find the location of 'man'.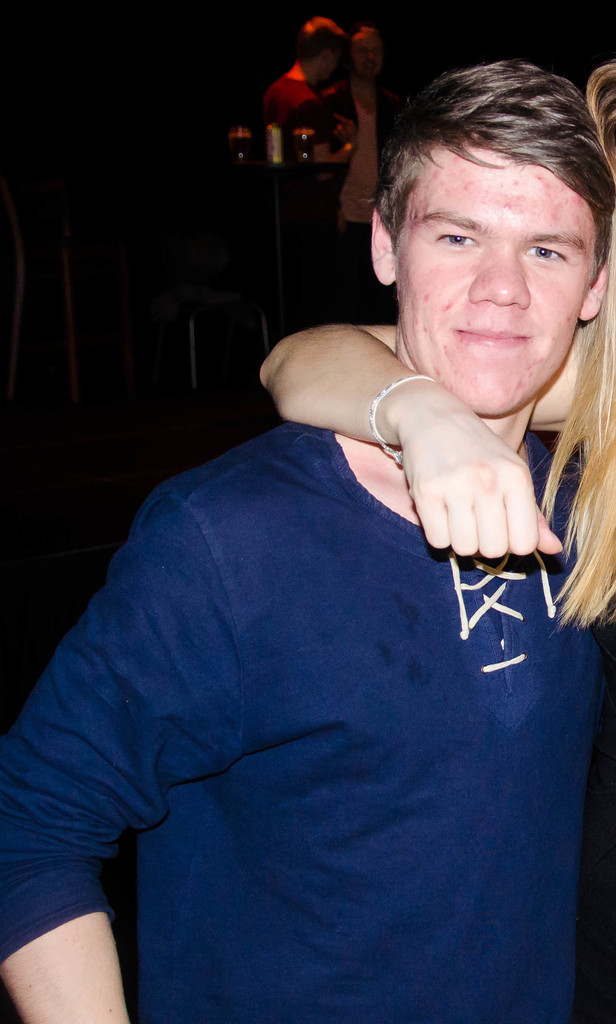
Location: rect(0, 62, 615, 1023).
